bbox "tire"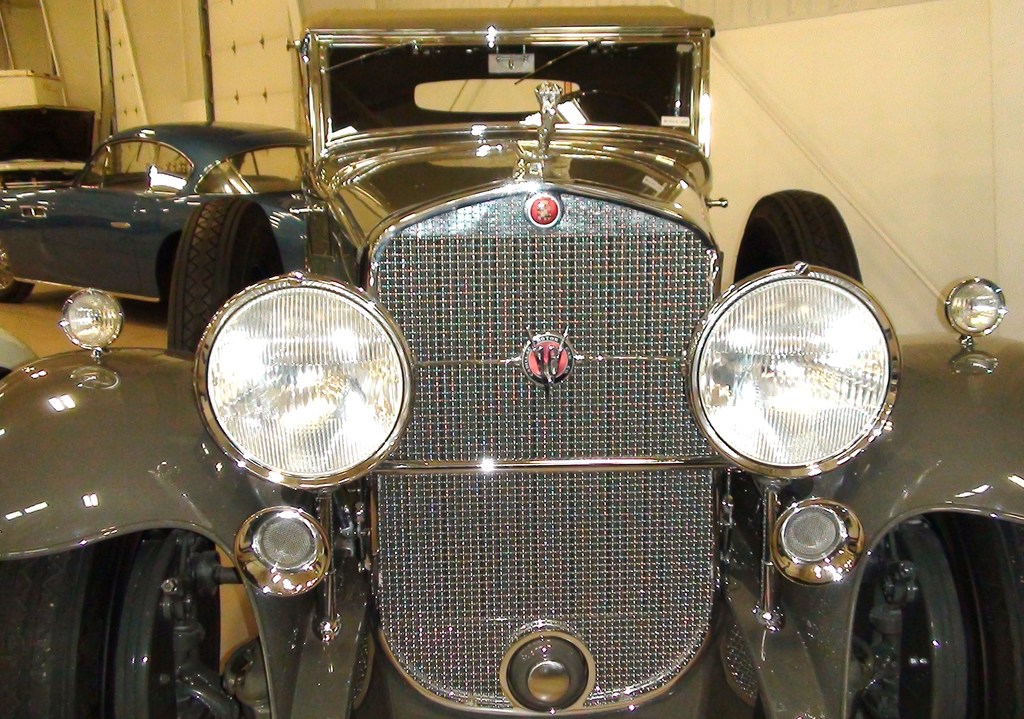
<region>735, 190, 863, 285</region>
